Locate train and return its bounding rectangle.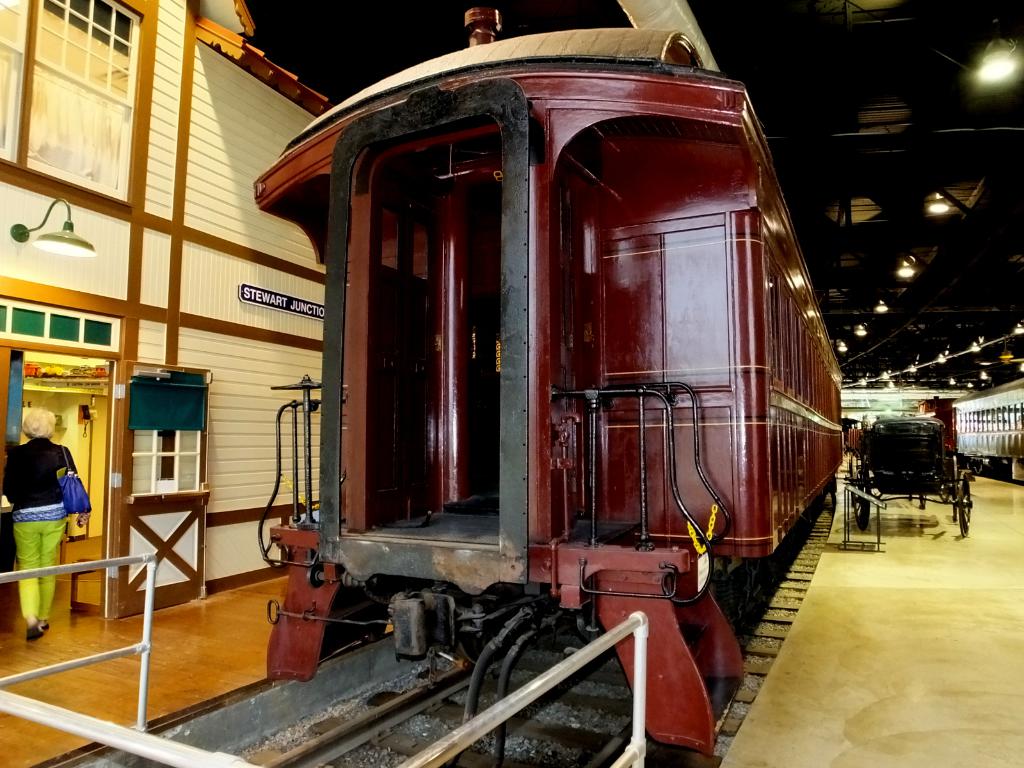
252,1,842,762.
